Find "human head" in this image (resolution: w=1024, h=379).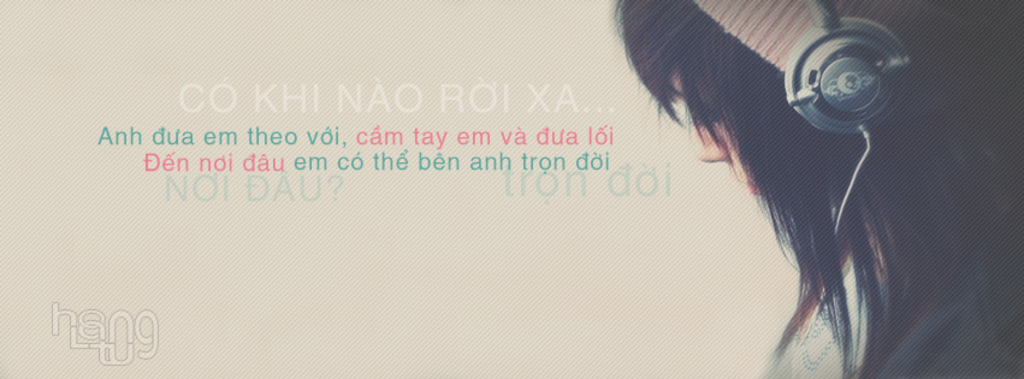
<box>634,24,945,313</box>.
